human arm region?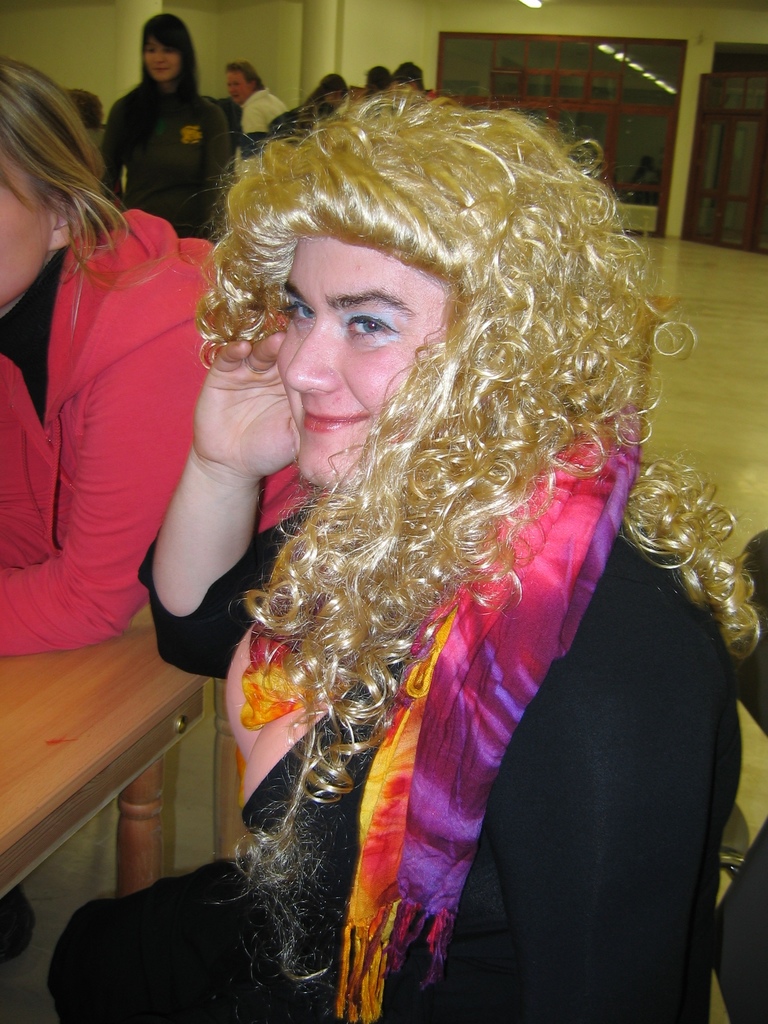
locate(104, 95, 141, 220)
